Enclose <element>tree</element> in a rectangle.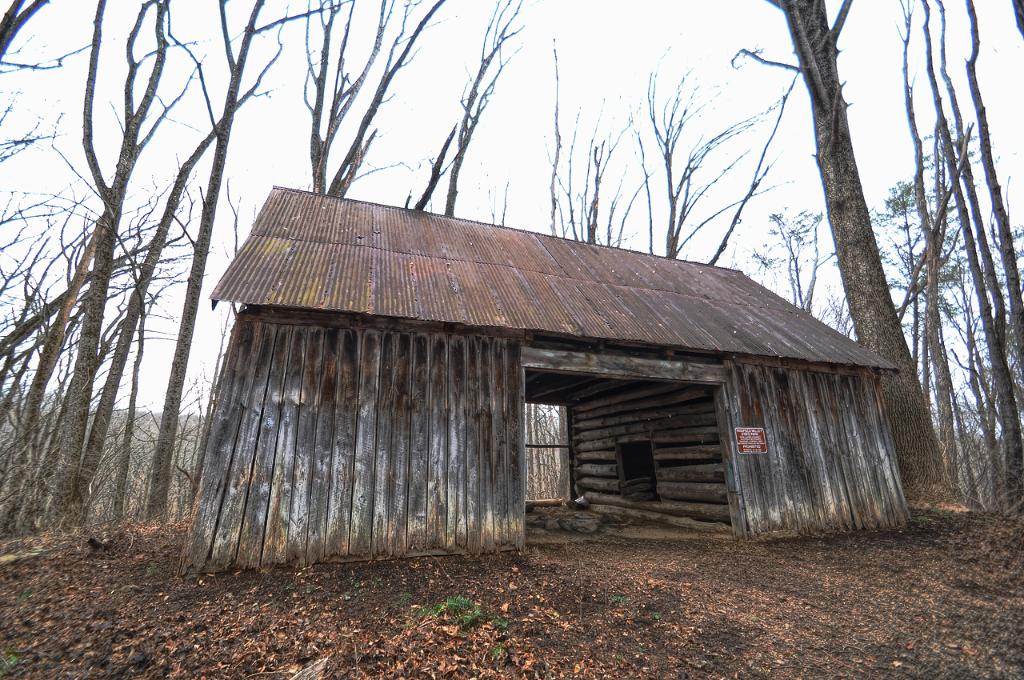
{"x1": 631, "y1": 70, "x2": 773, "y2": 266}.
